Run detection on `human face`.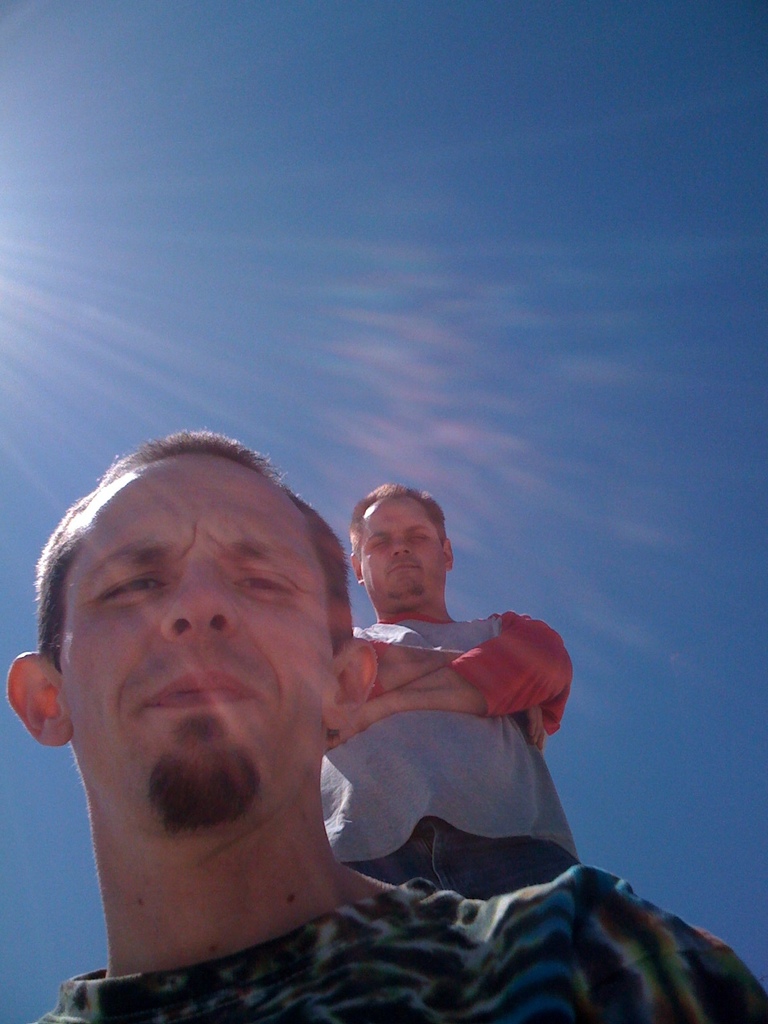
Result: (364,499,450,616).
